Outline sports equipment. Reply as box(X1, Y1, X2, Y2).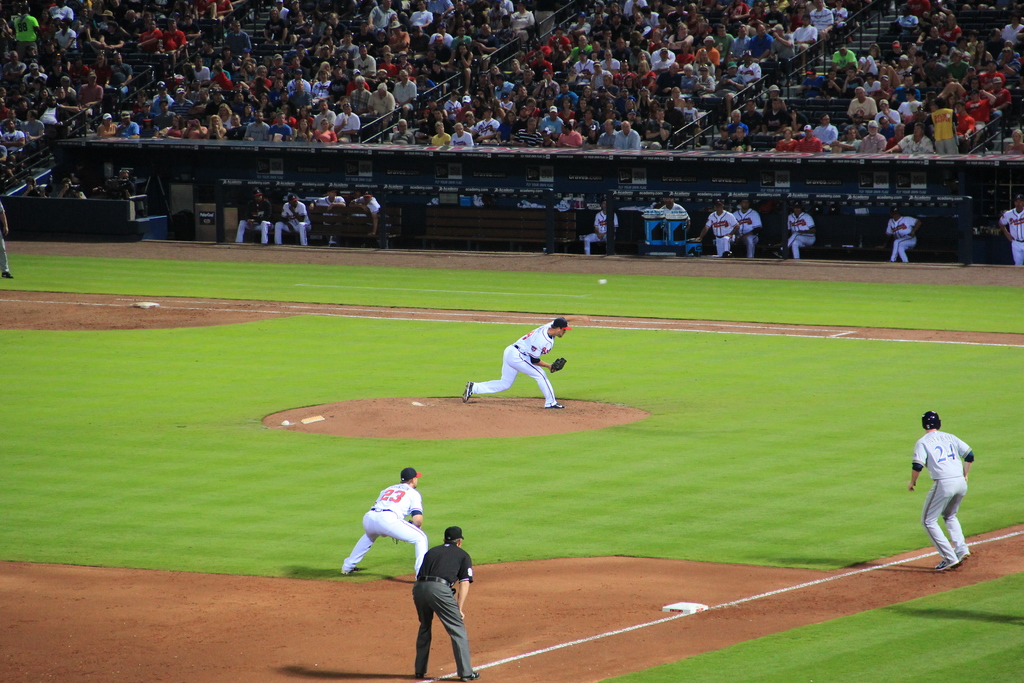
box(925, 413, 940, 423).
